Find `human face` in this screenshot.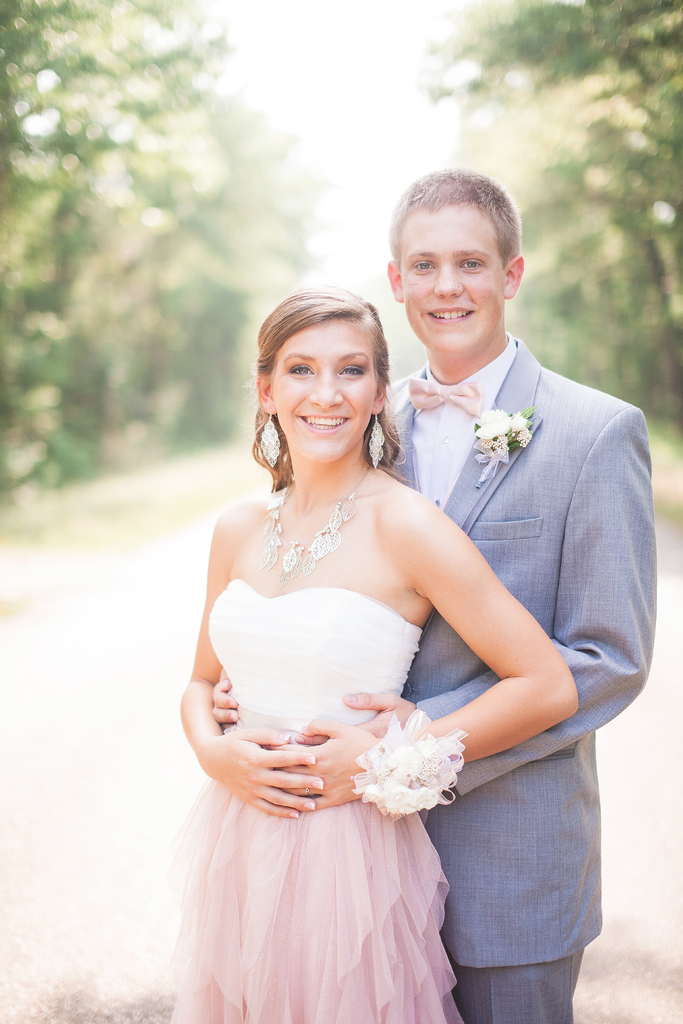
The bounding box for `human face` is [401, 207, 502, 351].
